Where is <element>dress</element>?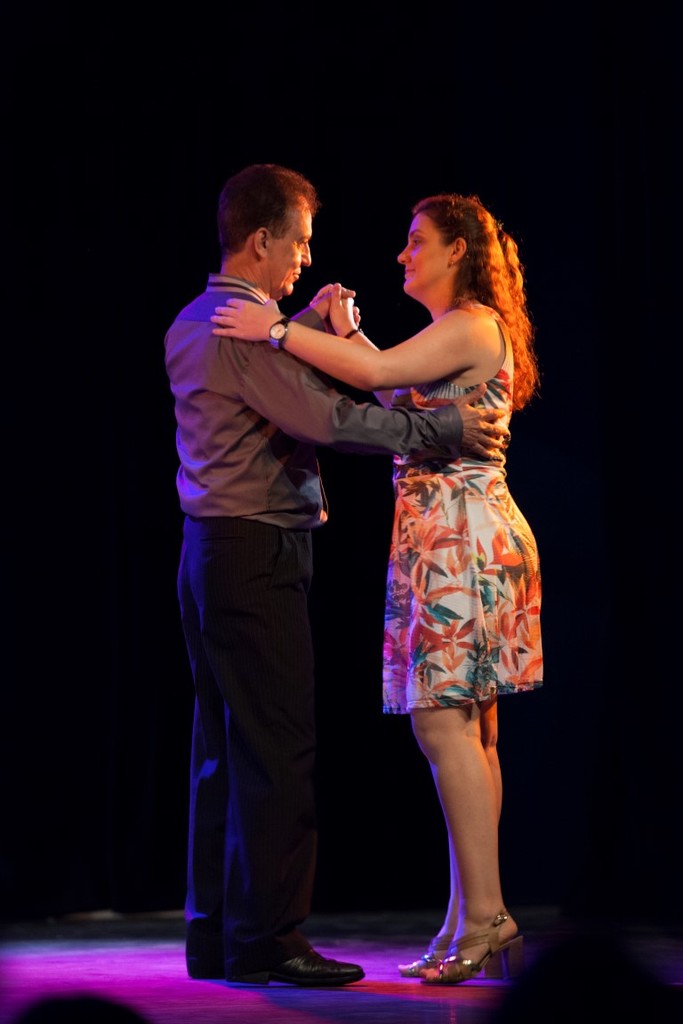
crop(328, 308, 536, 686).
